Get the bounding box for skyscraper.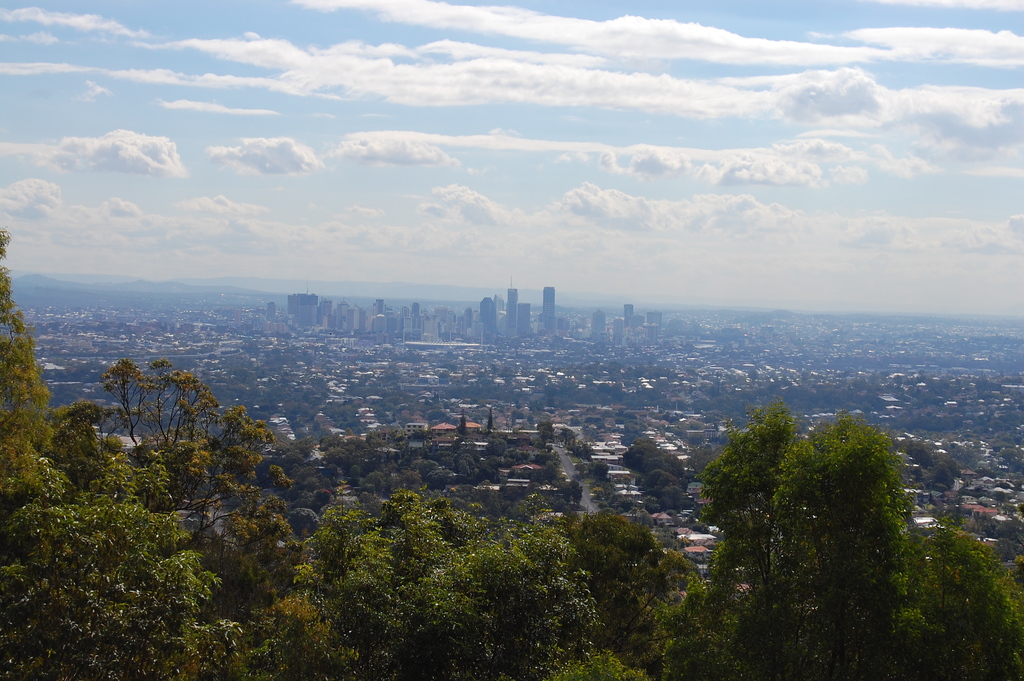
507/276/512/332.
